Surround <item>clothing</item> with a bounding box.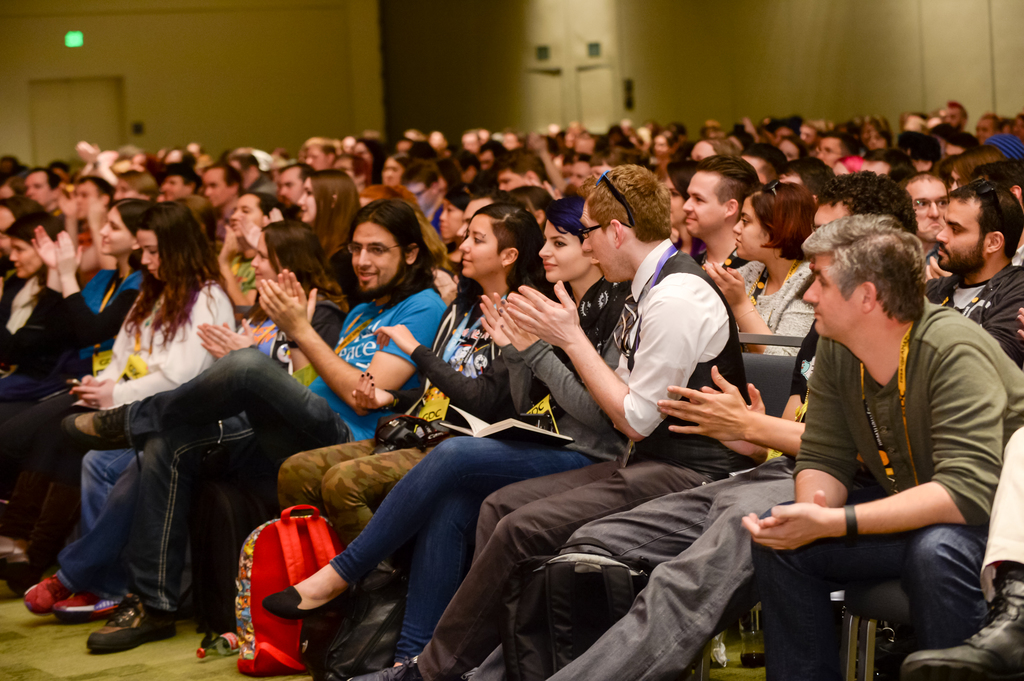
BBox(929, 263, 1023, 379).
